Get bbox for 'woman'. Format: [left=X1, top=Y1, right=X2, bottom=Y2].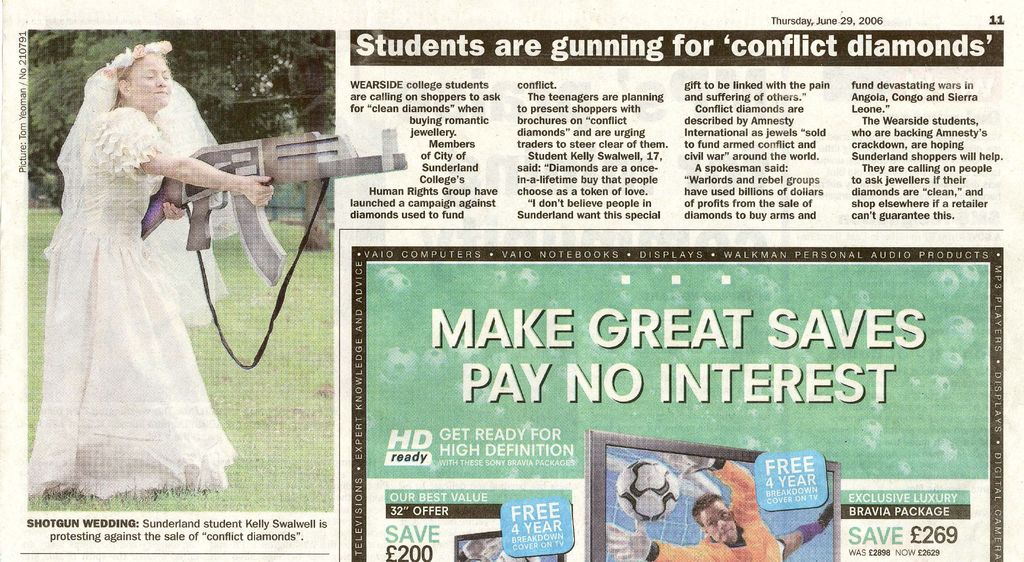
[left=33, top=42, right=212, bottom=477].
